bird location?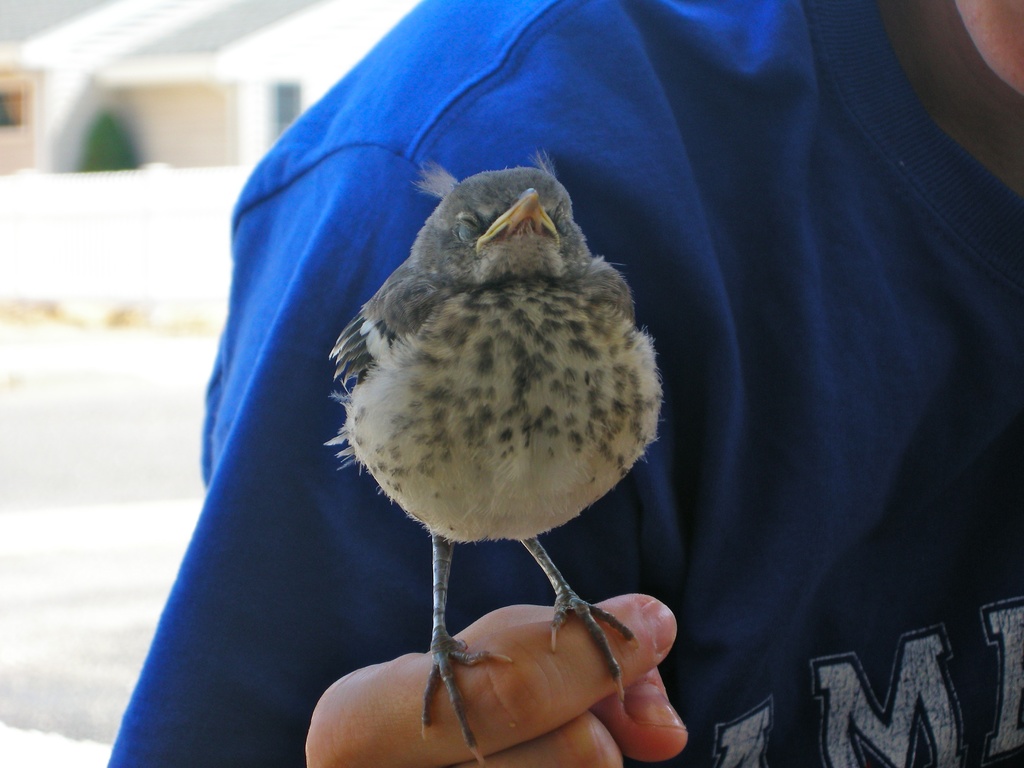
crop(314, 157, 663, 712)
